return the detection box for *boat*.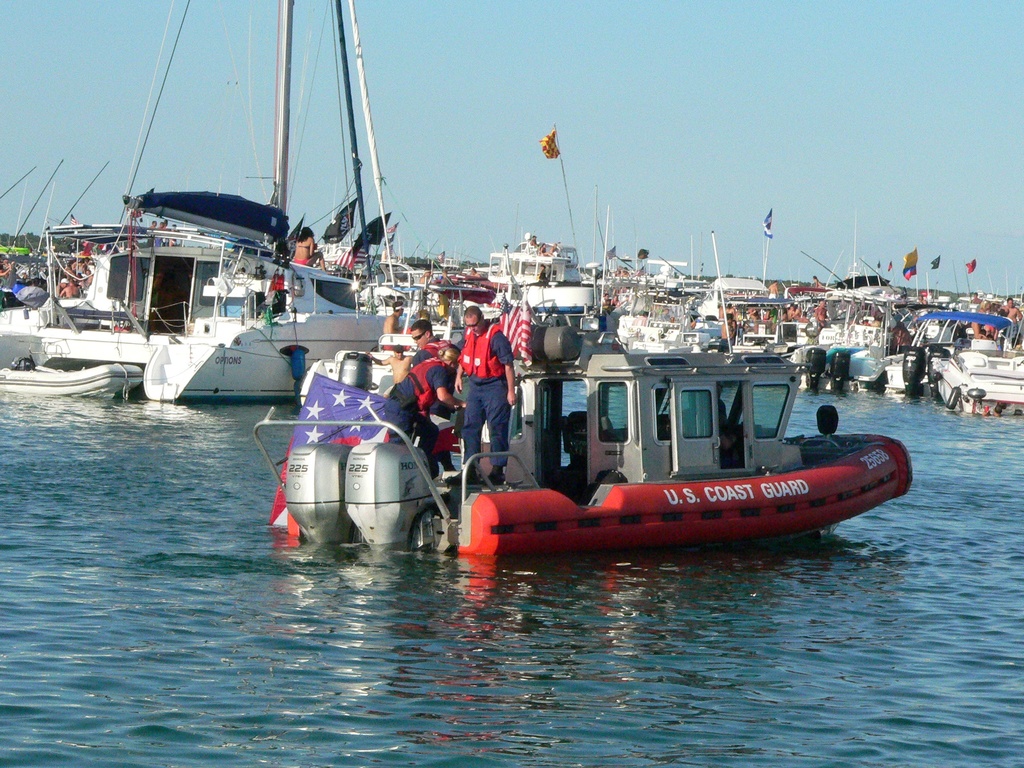
(x1=874, y1=298, x2=1023, y2=420).
